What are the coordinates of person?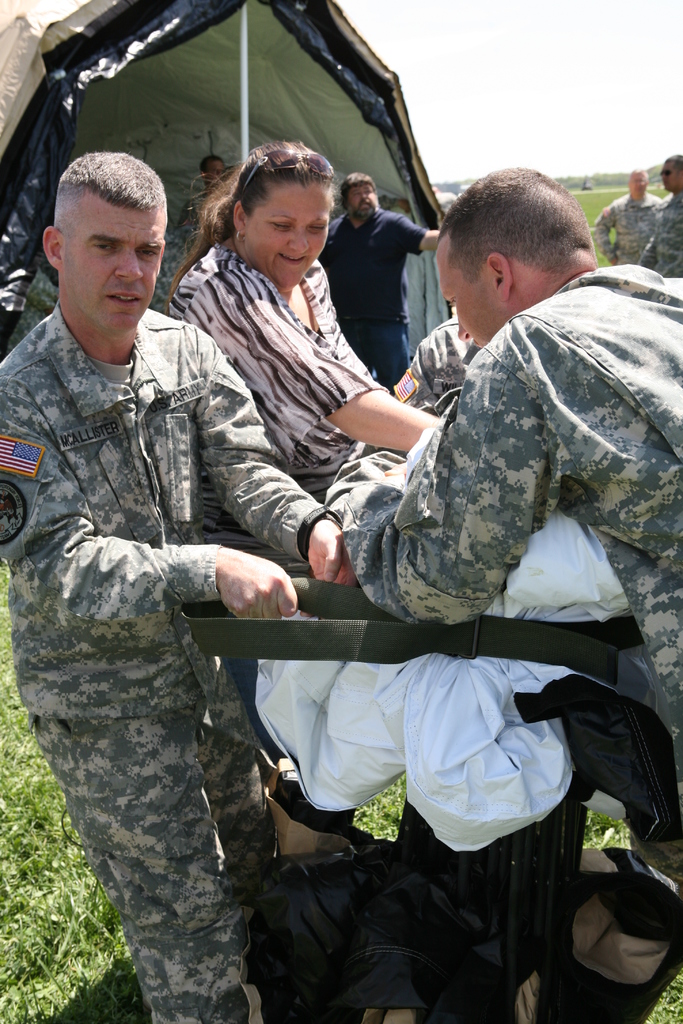
region(172, 150, 230, 281).
